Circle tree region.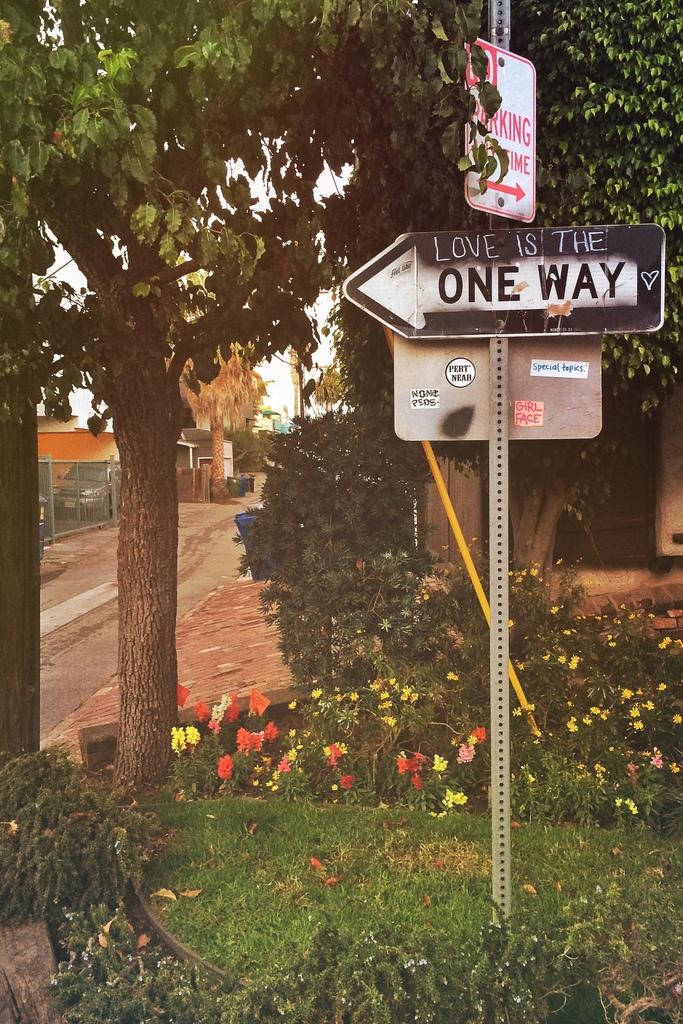
Region: l=415, t=0, r=682, b=467.
